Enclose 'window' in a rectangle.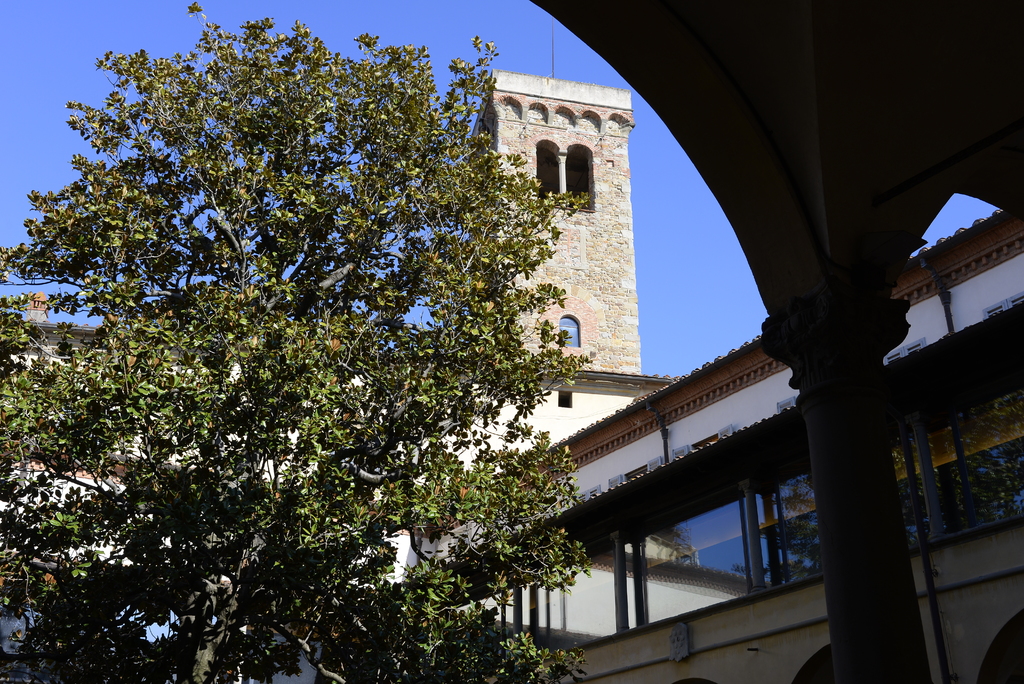
(x1=534, y1=138, x2=563, y2=209).
